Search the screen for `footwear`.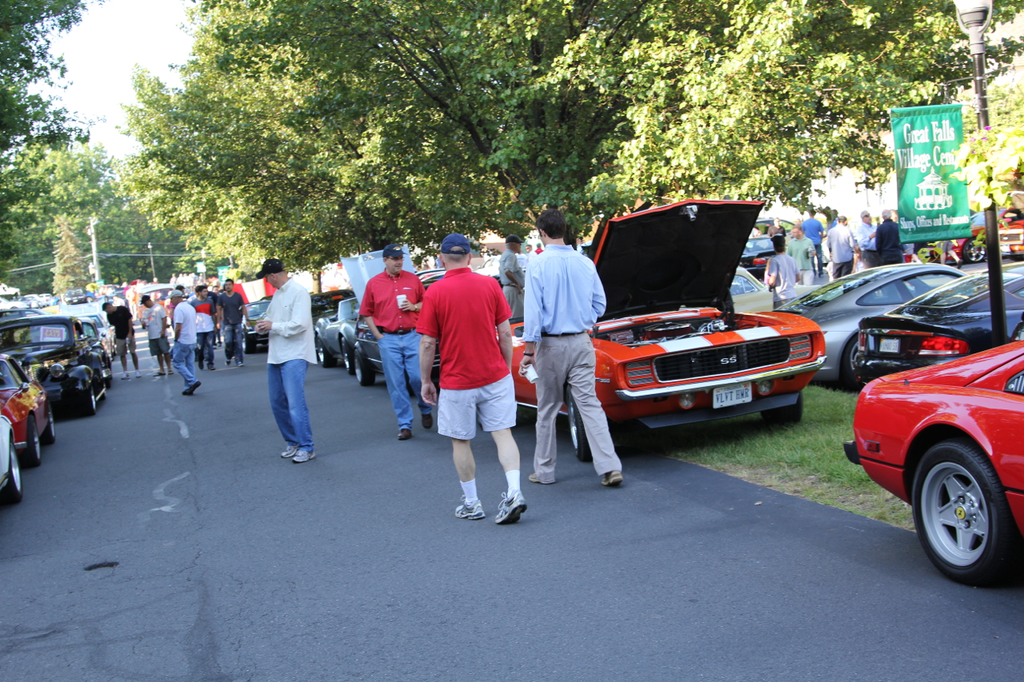
Found at 196:357:202:370.
